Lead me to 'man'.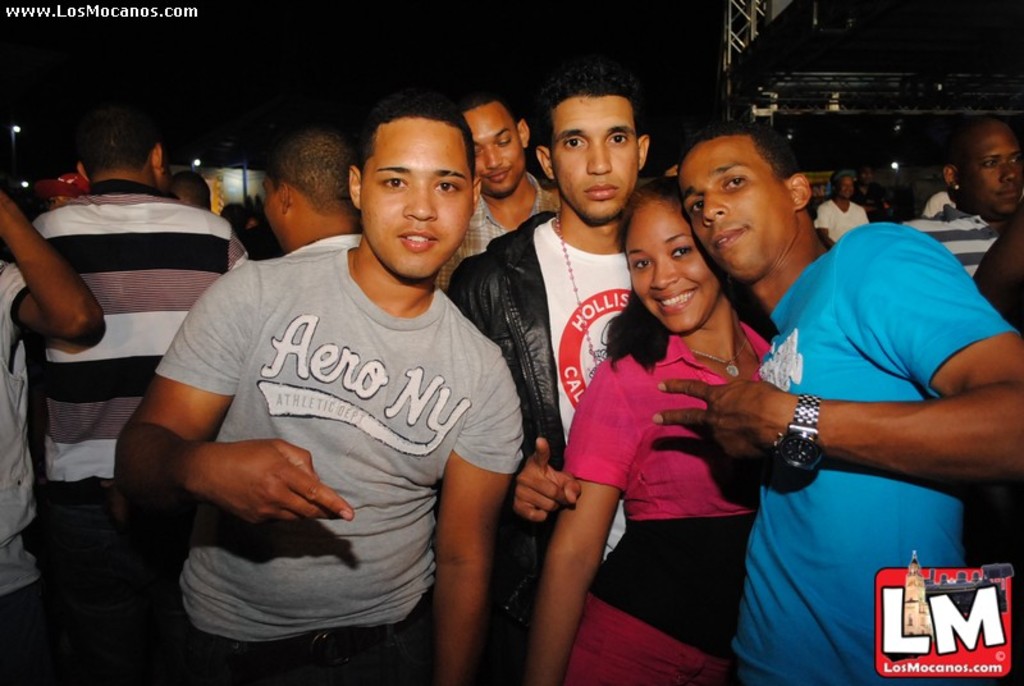
Lead to rect(814, 169, 869, 251).
